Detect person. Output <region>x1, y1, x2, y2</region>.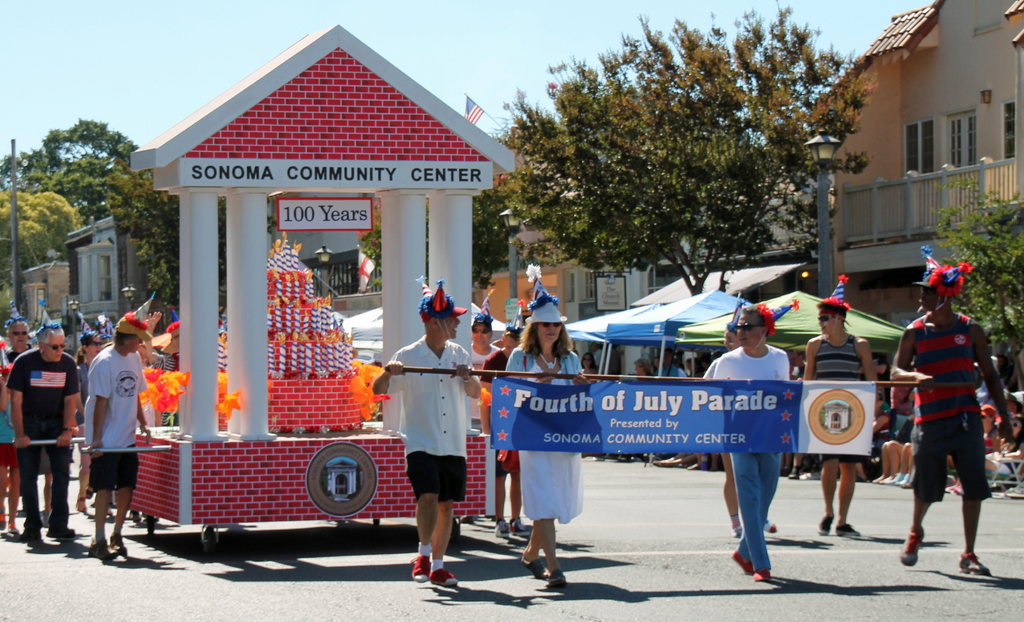
<region>99, 335, 112, 346</region>.
